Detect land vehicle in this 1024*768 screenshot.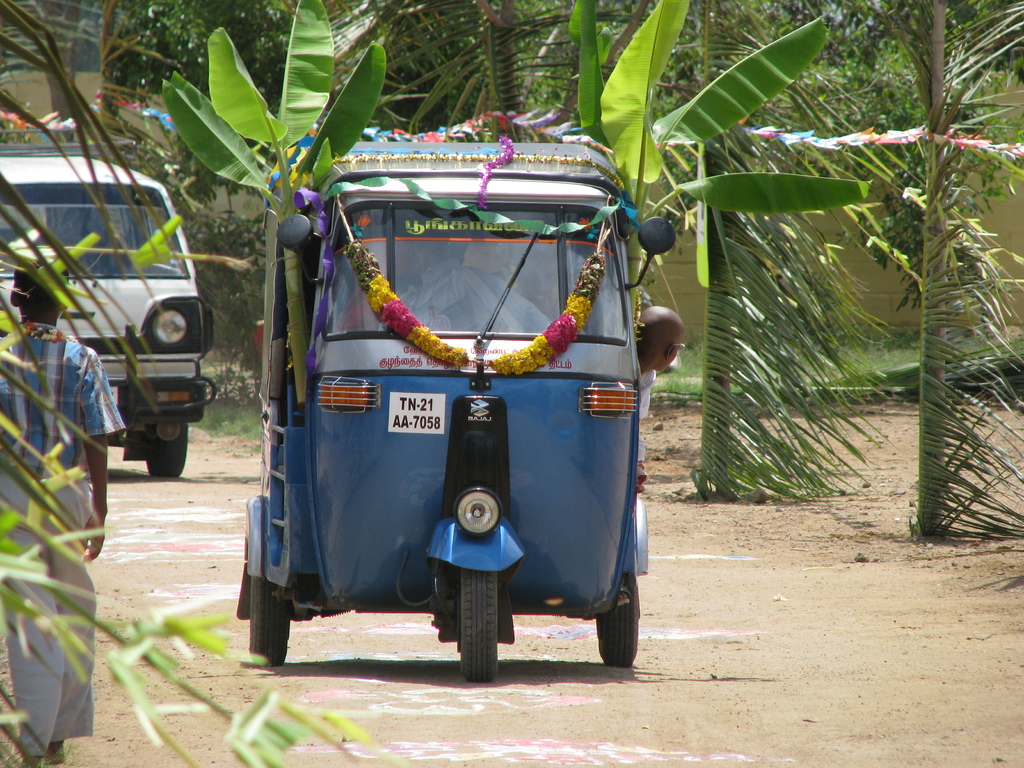
Detection: 0,155,218,479.
